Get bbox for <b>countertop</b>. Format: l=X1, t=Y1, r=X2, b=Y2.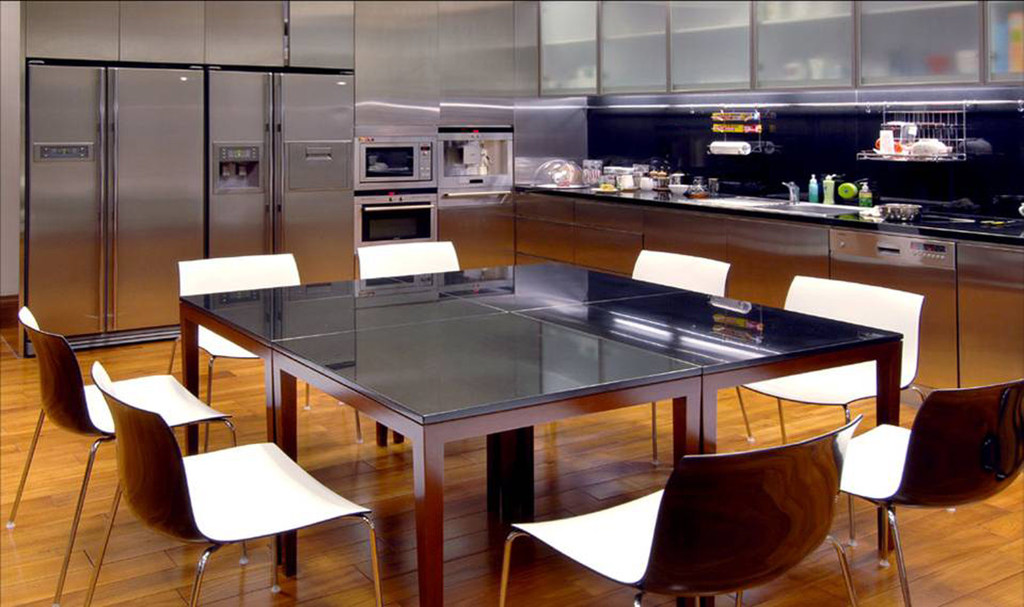
l=178, t=258, r=897, b=424.
